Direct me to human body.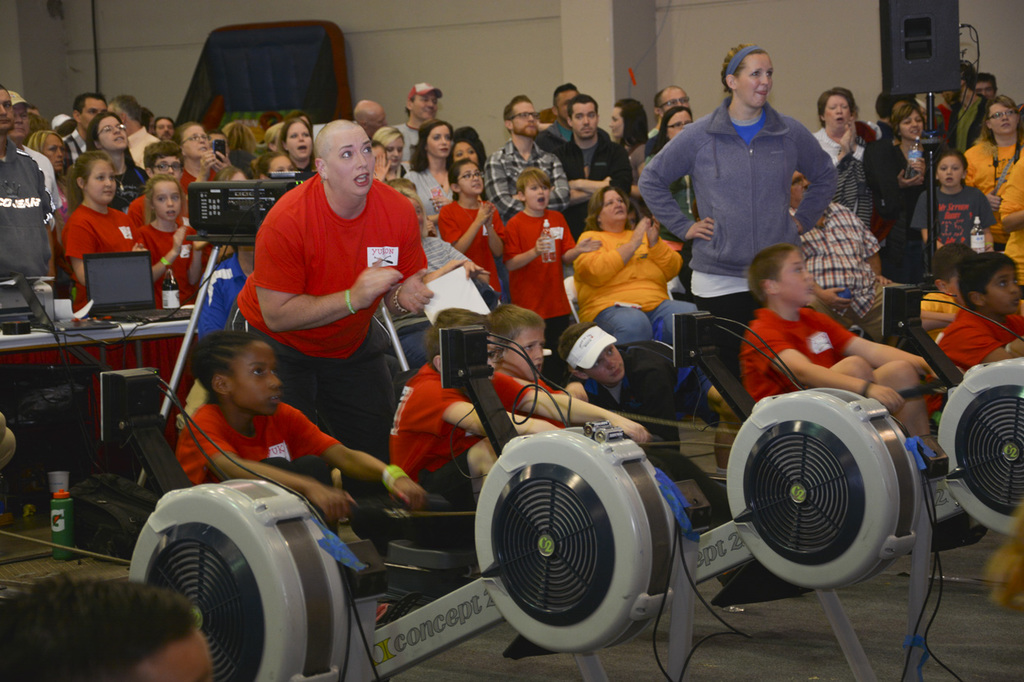
Direction: 920:309:1023:430.
